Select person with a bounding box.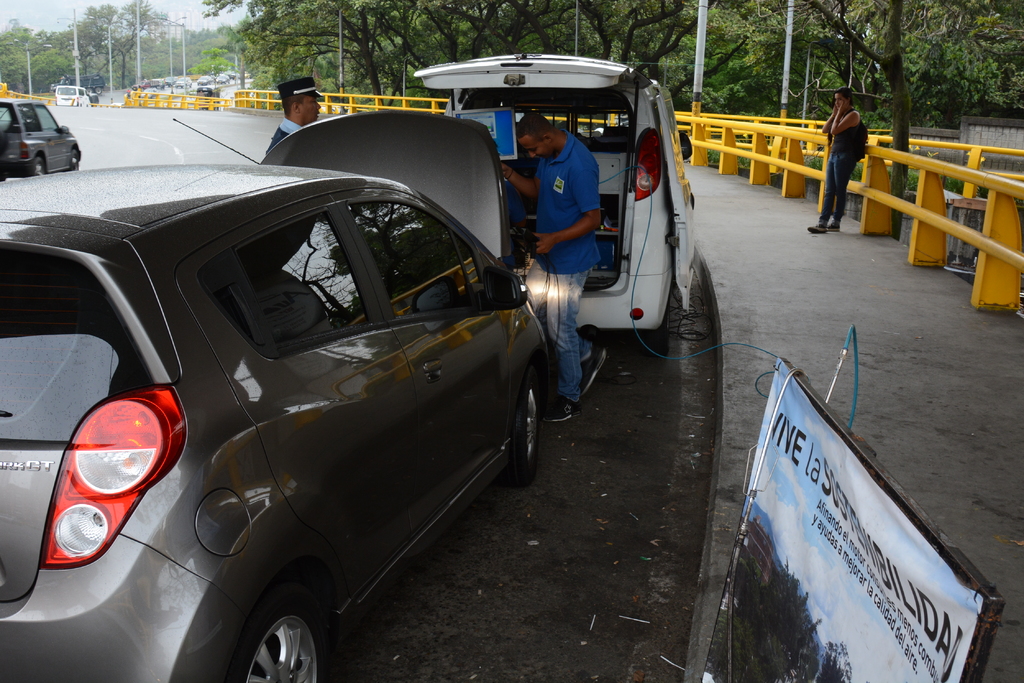
810, 87, 863, 238.
